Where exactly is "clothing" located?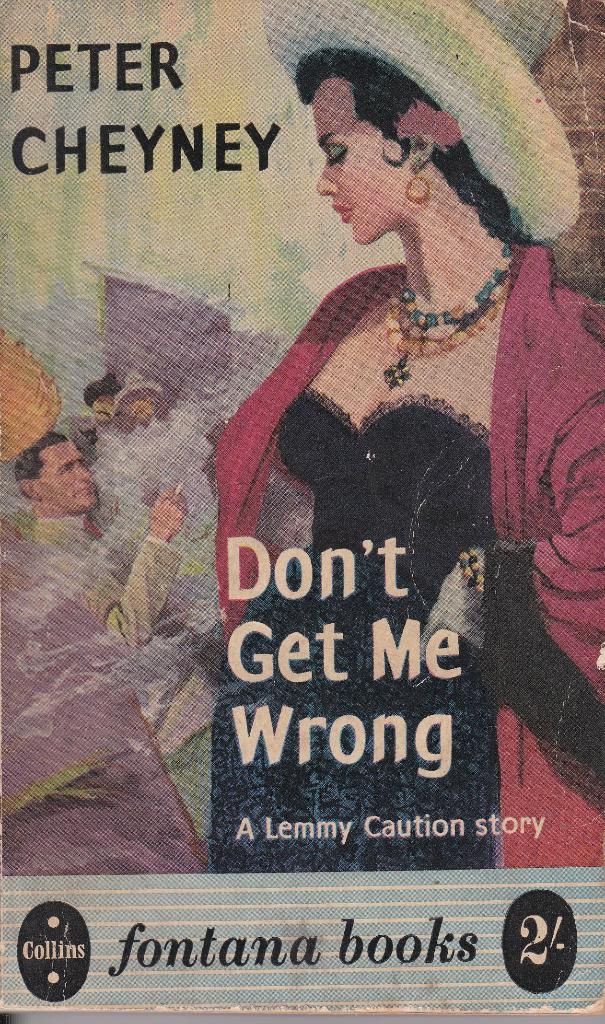
Its bounding box is BBox(36, 512, 150, 664).
